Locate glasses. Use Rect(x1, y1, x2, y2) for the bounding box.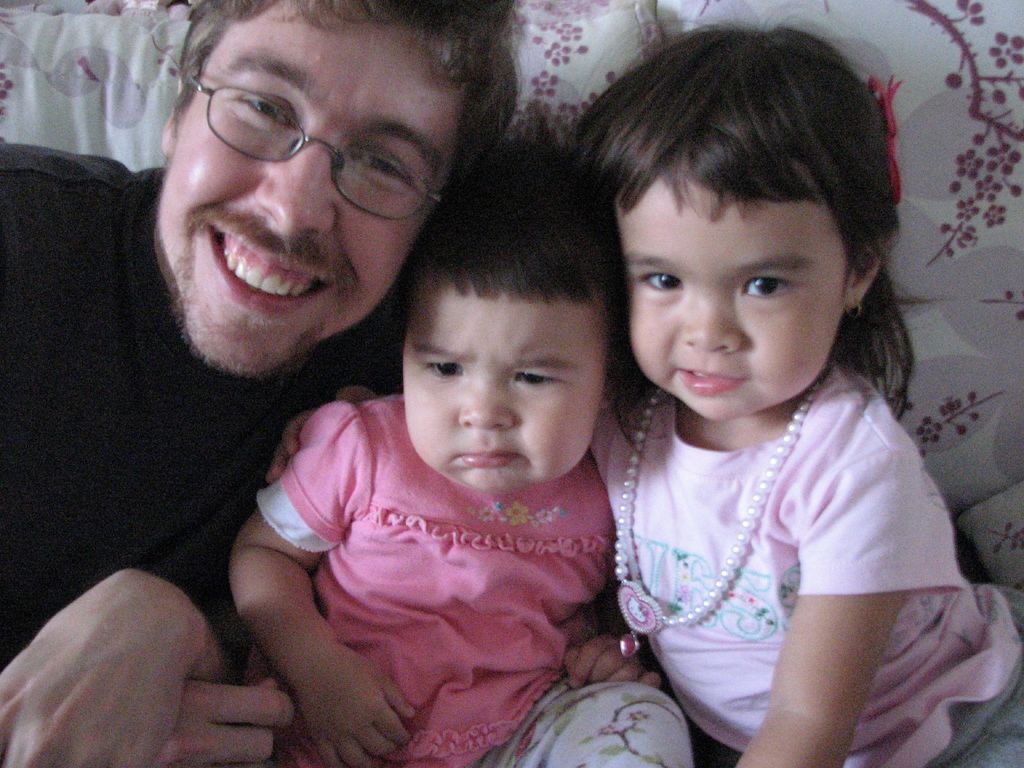
Rect(165, 77, 472, 198).
